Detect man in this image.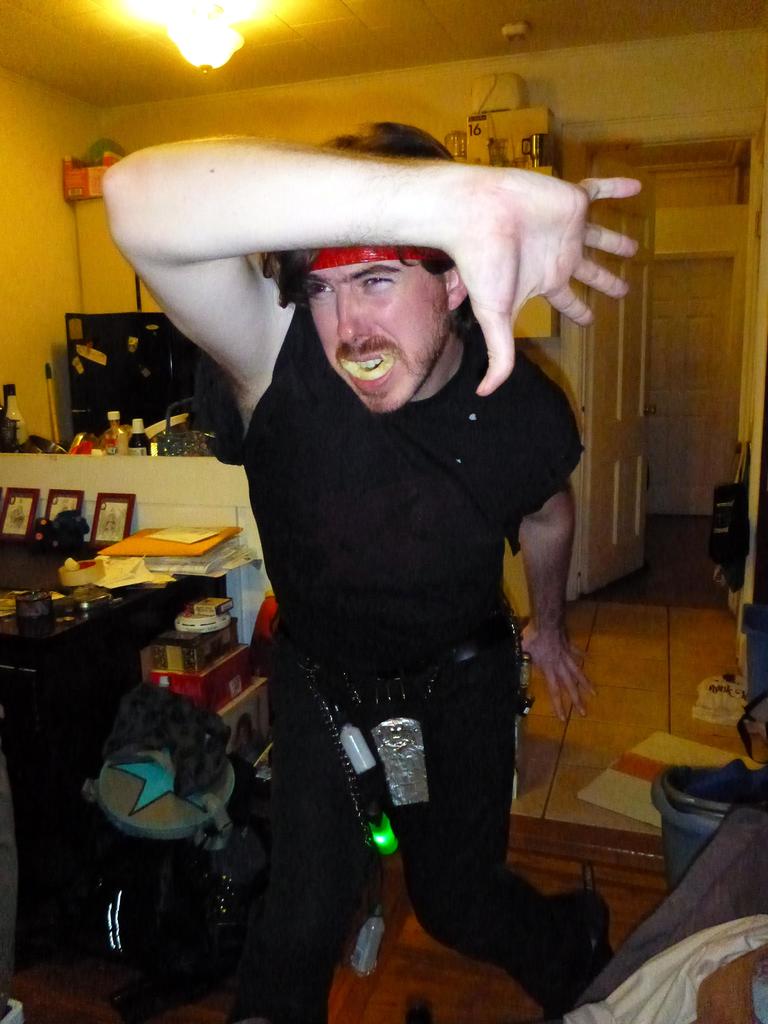
Detection: 136/134/639/995.
